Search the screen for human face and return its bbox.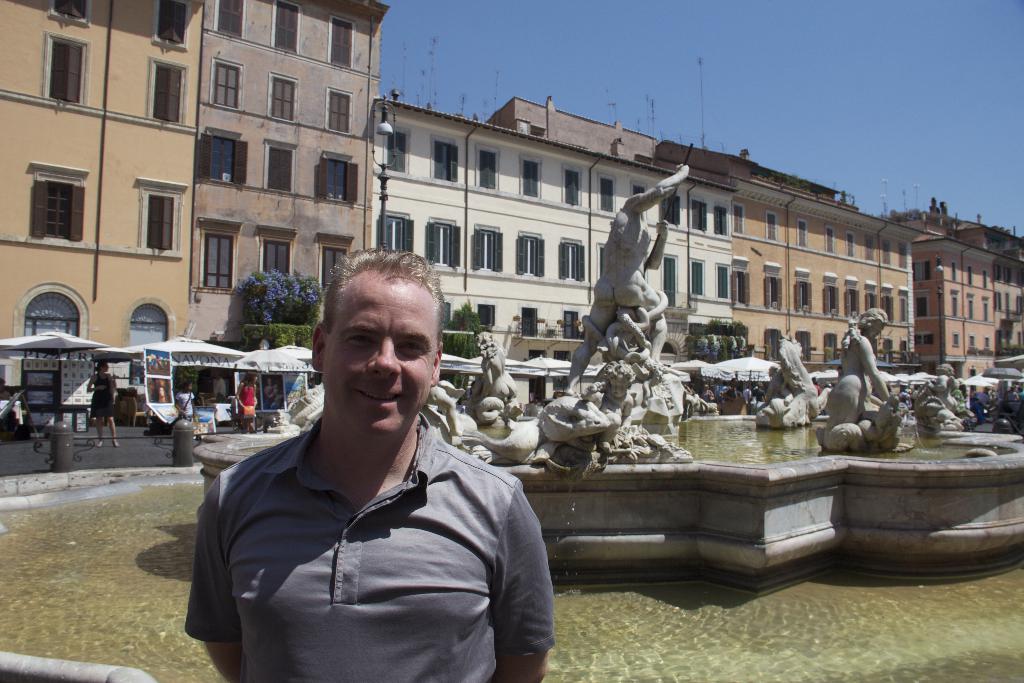
Found: {"left": 321, "top": 277, "right": 430, "bottom": 441}.
